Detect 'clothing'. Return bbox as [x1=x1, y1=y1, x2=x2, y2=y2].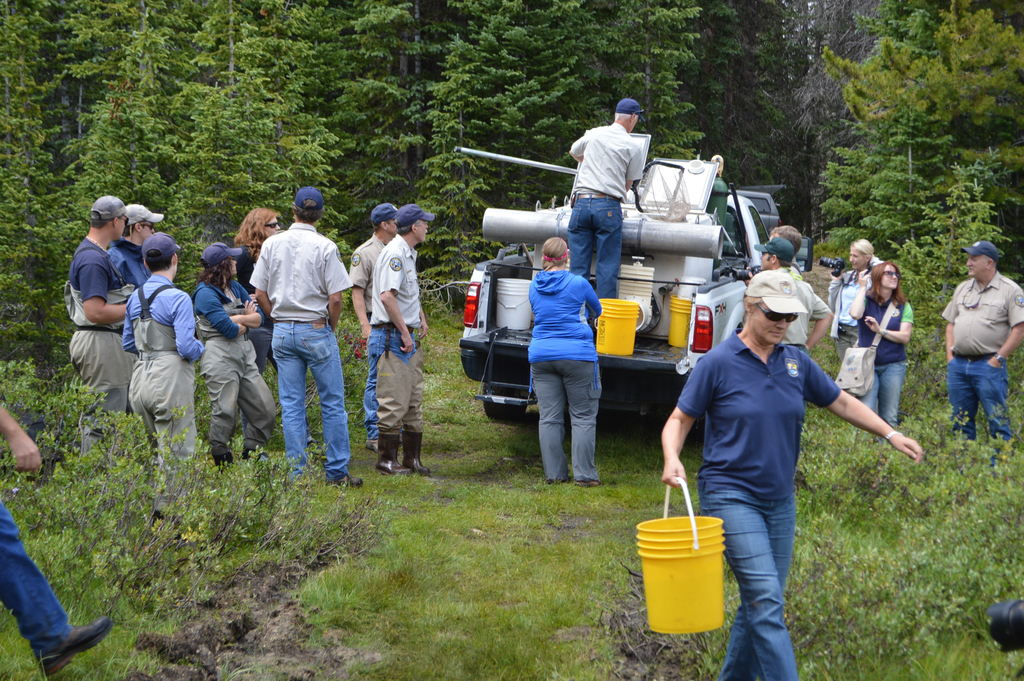
[x1=525, y1=268, x2=602, y2=485].
